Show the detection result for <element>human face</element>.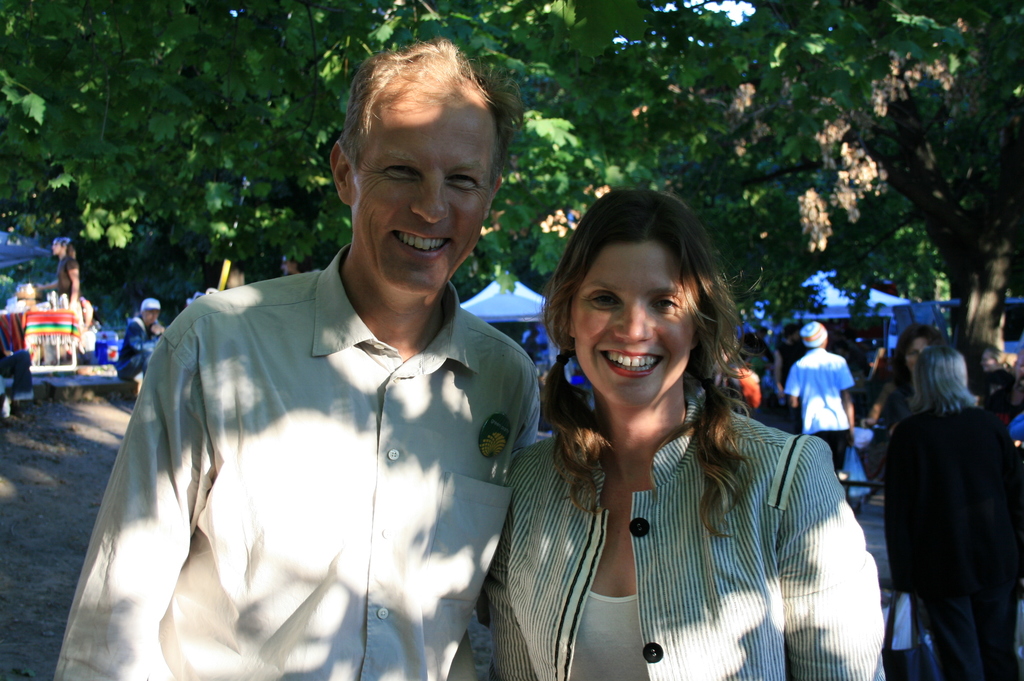
<region>353, 91, 493, 292</region>.
